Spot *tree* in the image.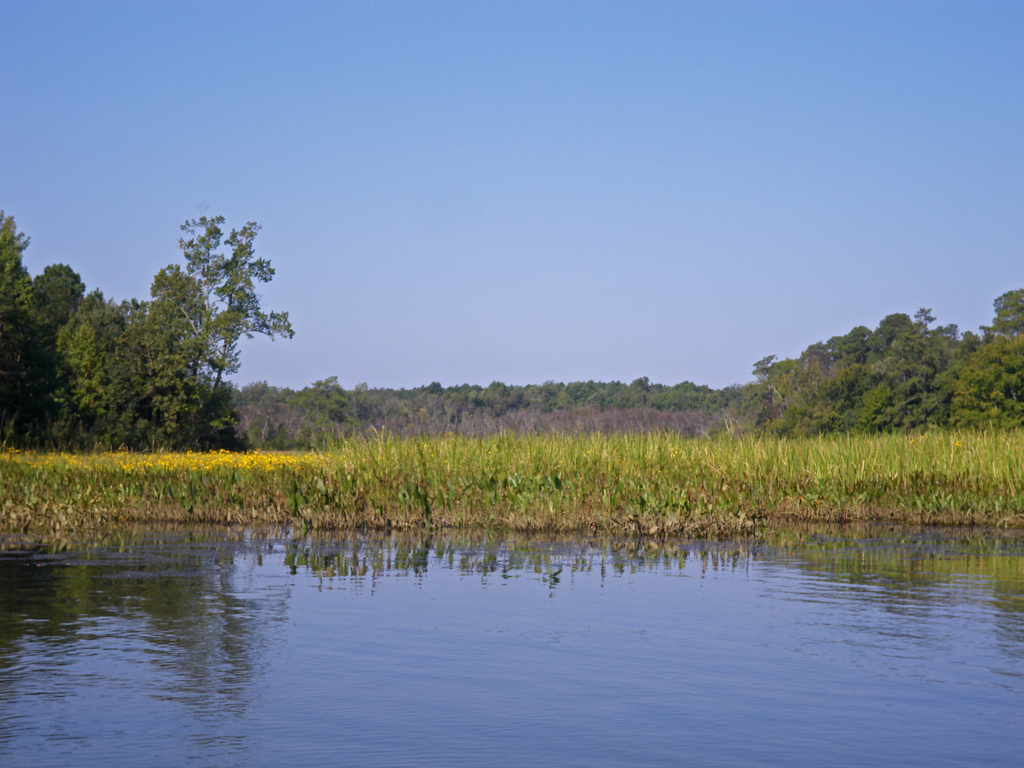
*tree* found at box=[954, 281, 1023, 430].
